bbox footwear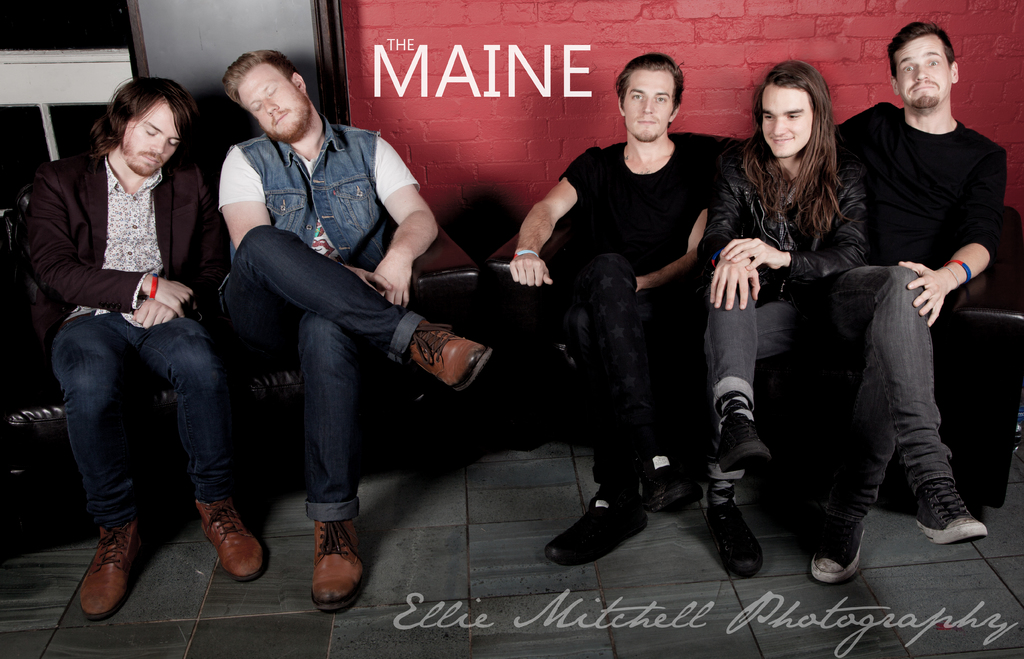
[x1=542, y1=500, x2=651, y2=571]
